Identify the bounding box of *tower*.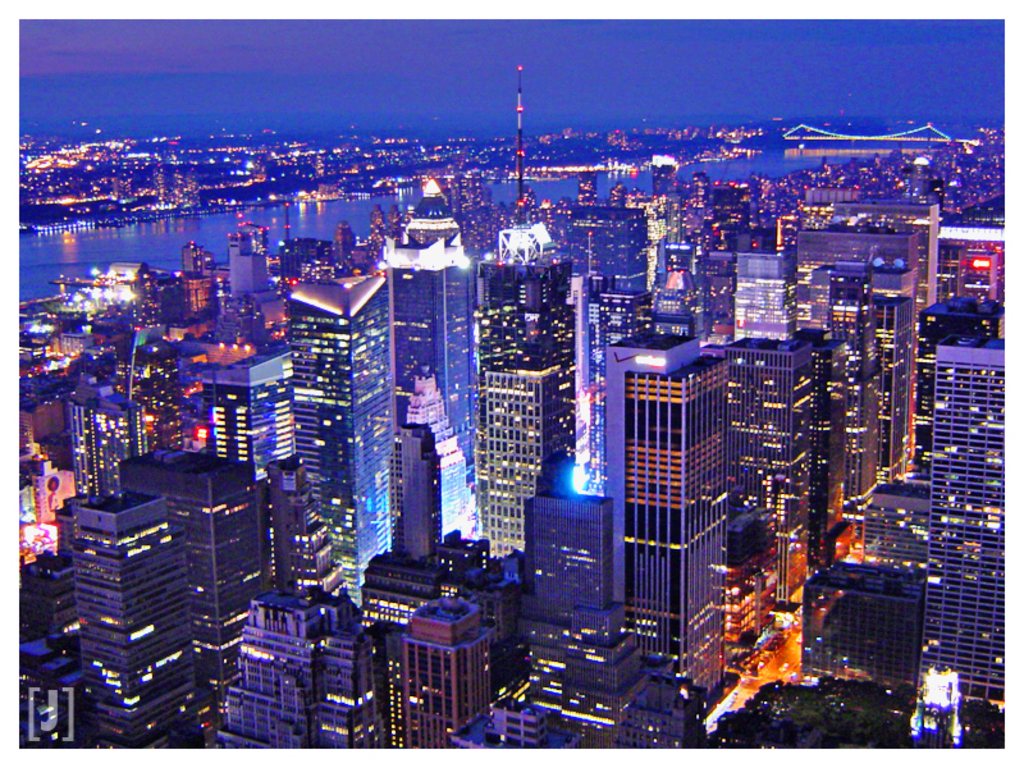
crop(223, 580, 383, 751).
